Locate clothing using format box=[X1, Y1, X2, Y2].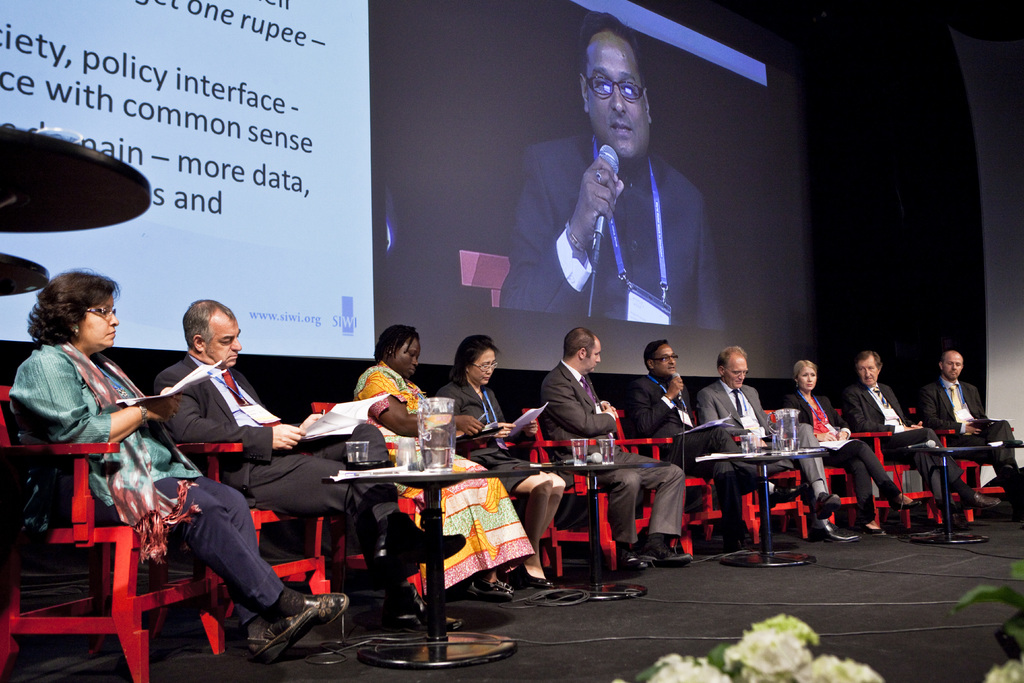
box=[780, 385, 897, 525].
